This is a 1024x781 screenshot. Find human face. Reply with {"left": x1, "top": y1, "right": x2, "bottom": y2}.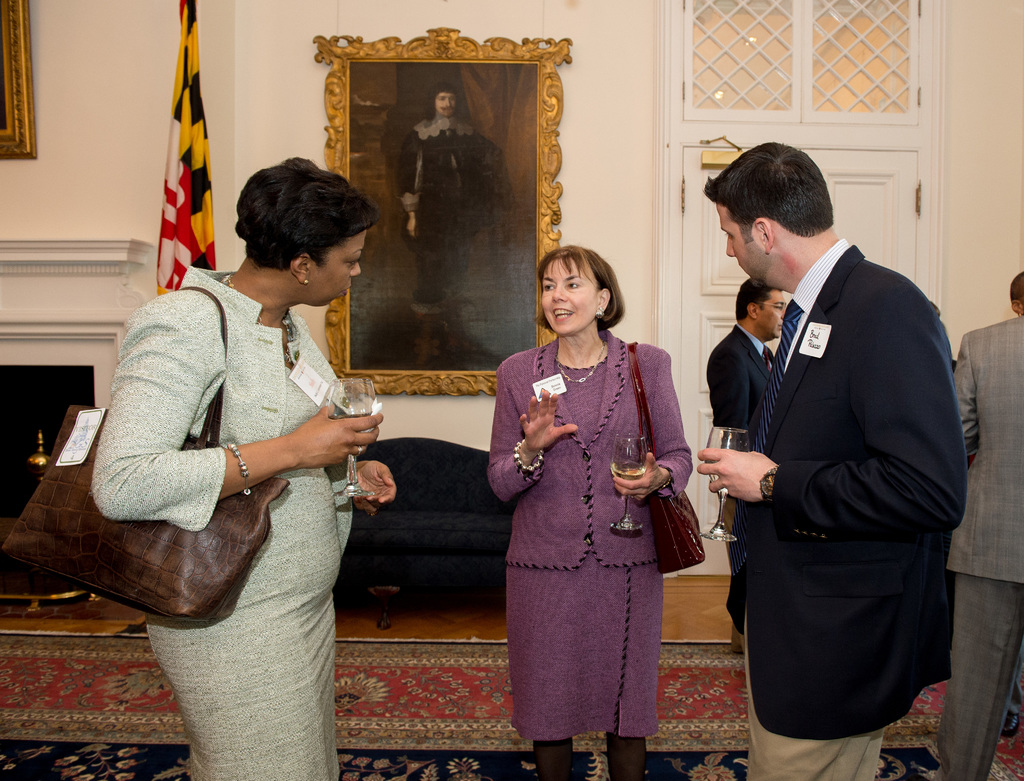
{"left": 712, "top": 199, "right": 771, "bottom": 285}.
